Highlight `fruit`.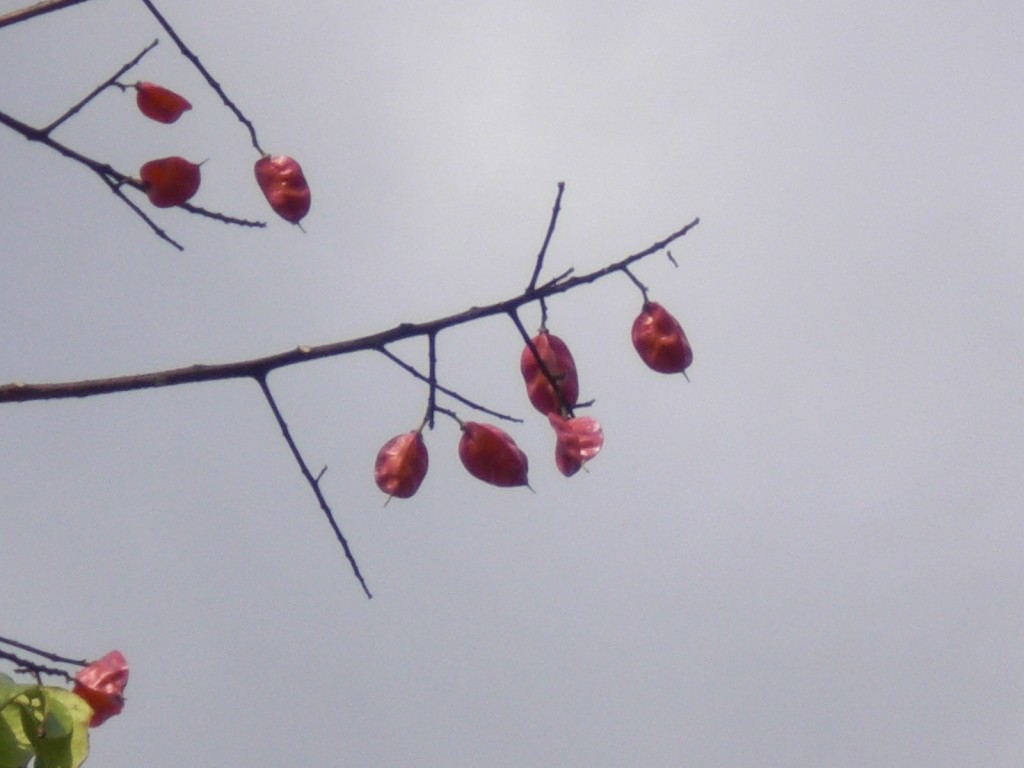
Highlighted region: rect(373, 428, 431, 500).
